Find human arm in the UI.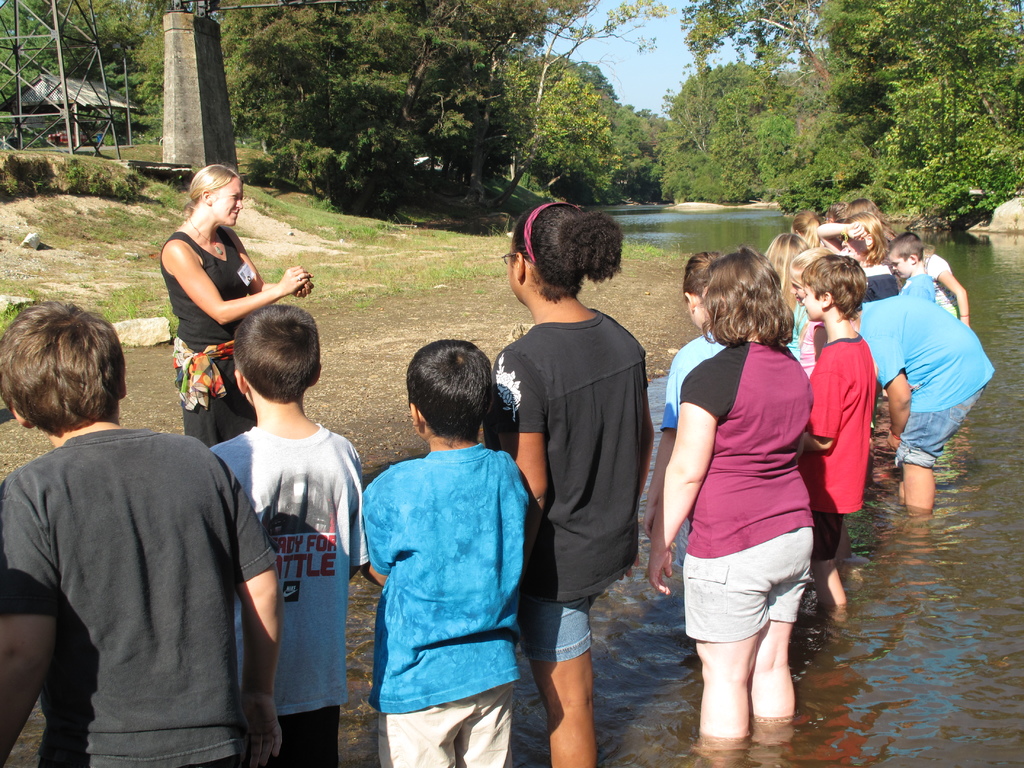
UI element at {"left": 931, "top": 259, "right": 968, "bottom": 325}.
